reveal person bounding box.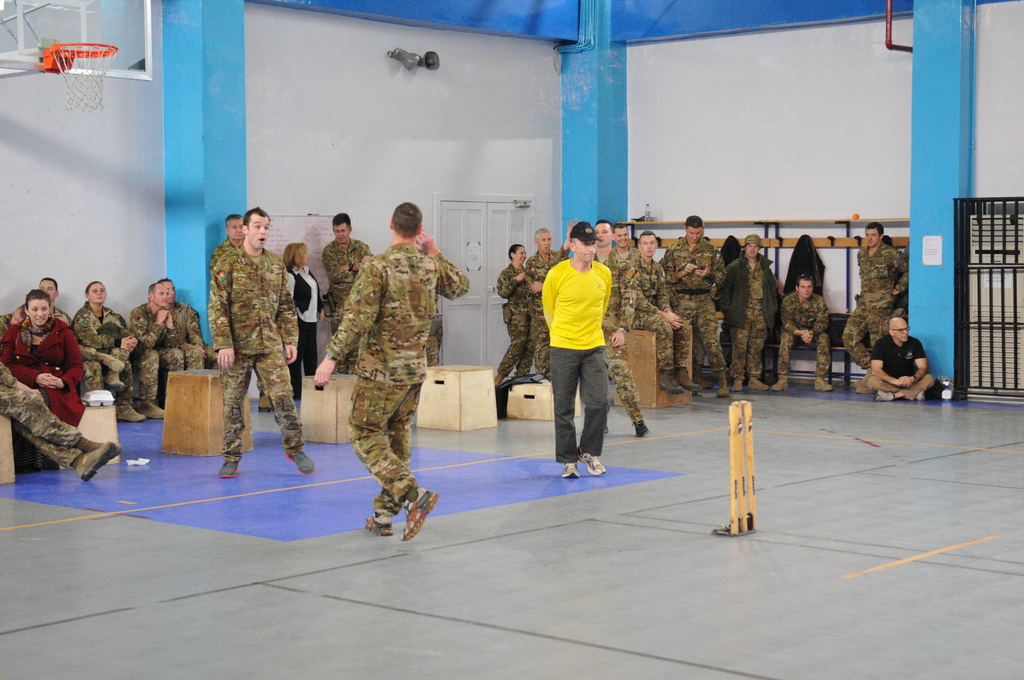
Revealed: <box>0,359,119,492</box>.
